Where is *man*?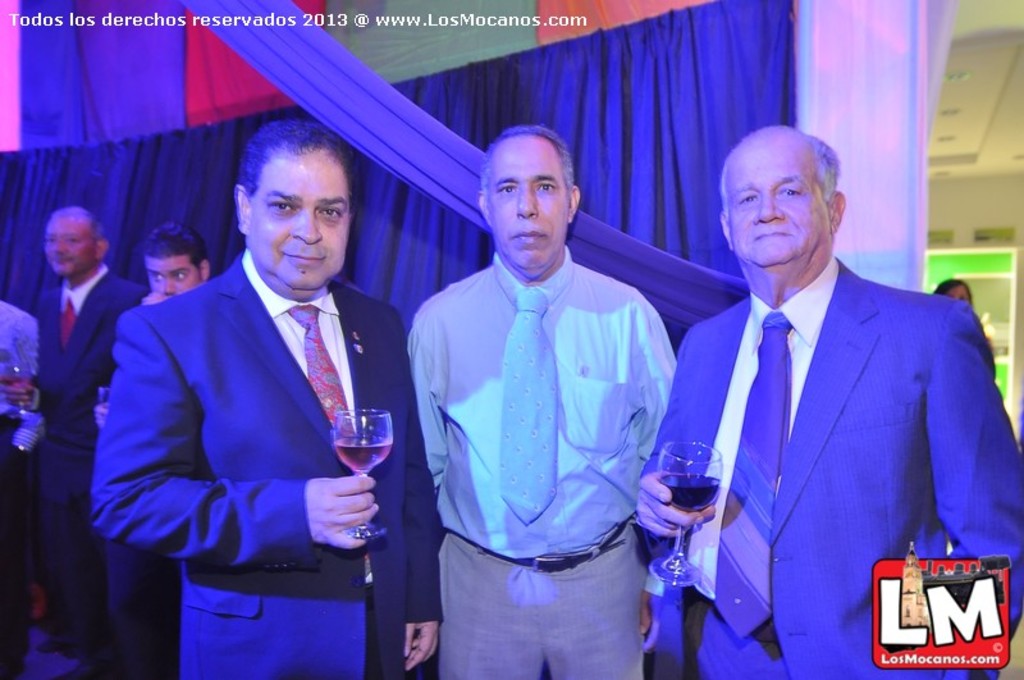
bbox(403, 124, 685, 679).
